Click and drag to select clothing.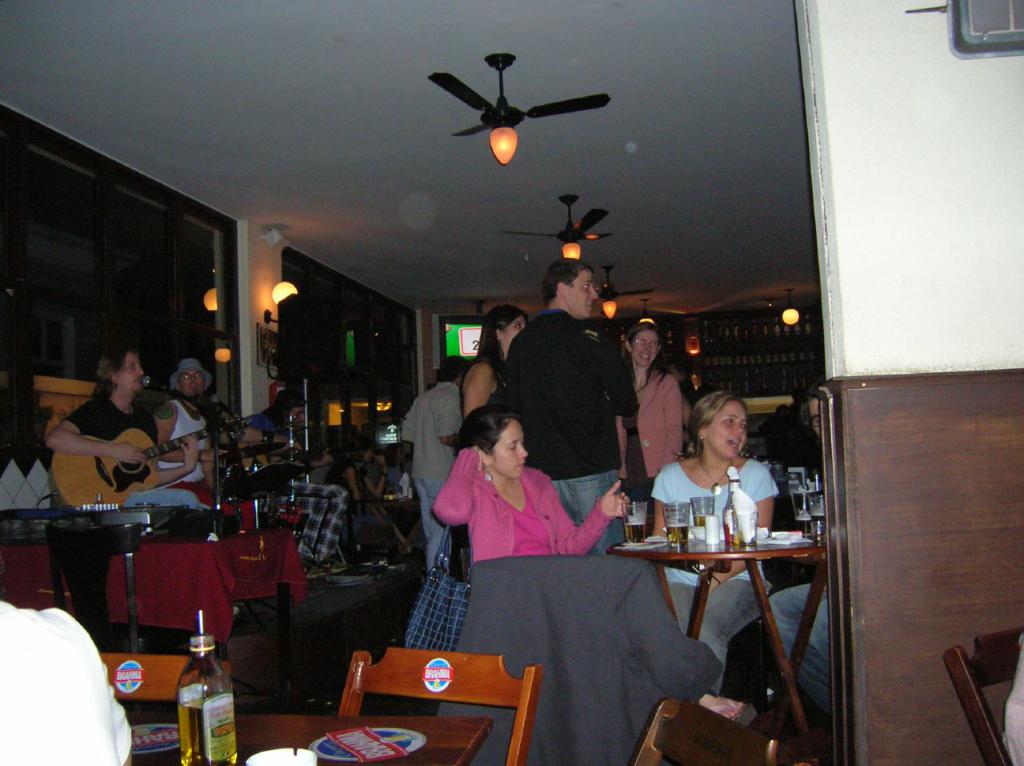
Selection: [433,447,720,765].
